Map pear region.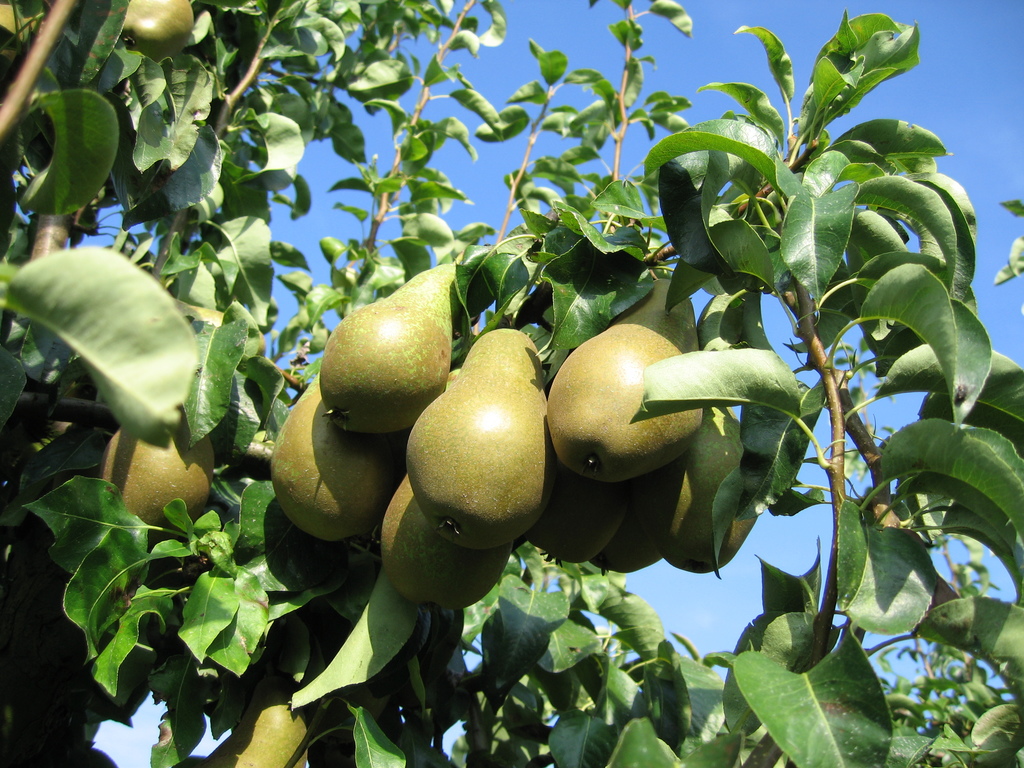
Mapped to 197 691 310 767.
